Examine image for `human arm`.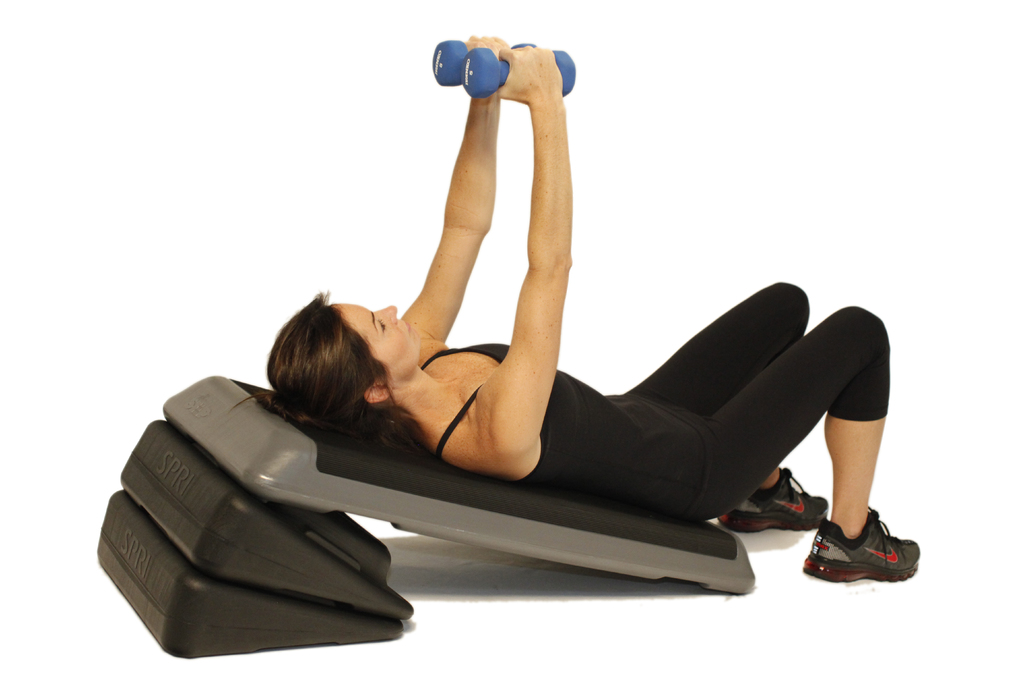
Examination result: [469, 43, 577, 470].
